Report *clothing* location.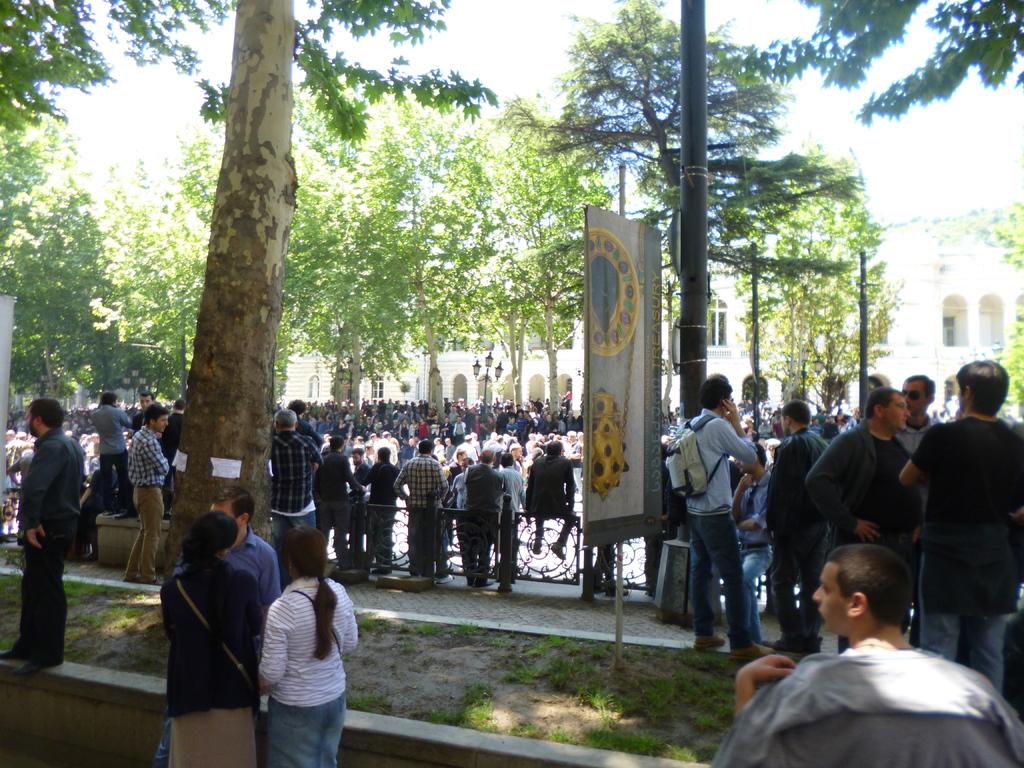
Report: region(257, 575, 360, 767).
